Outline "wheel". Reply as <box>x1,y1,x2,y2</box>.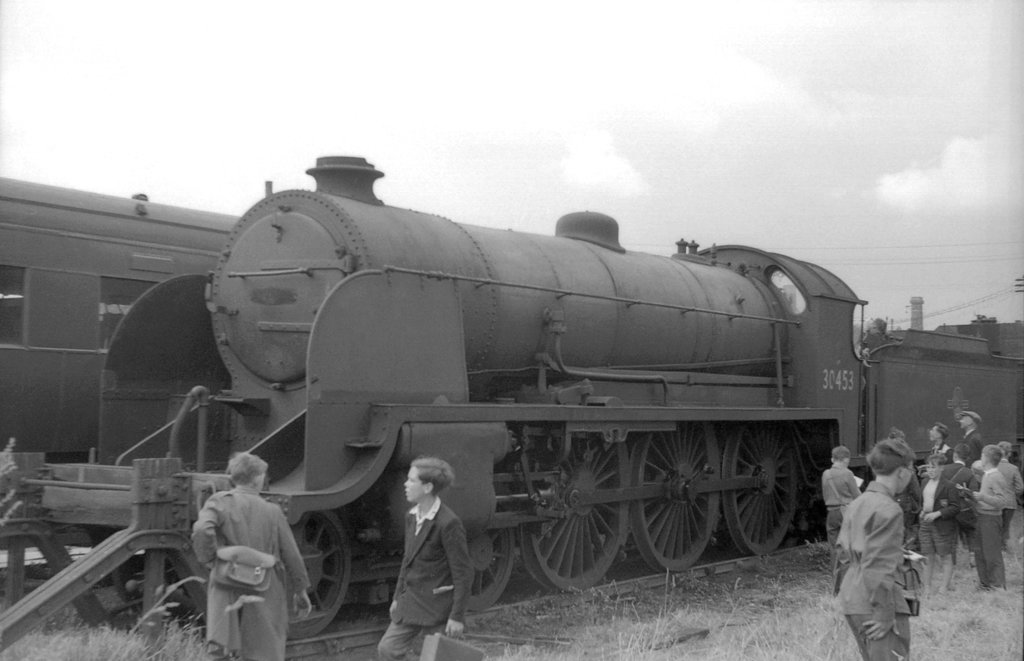
<box>518,432,635,595</box>.
